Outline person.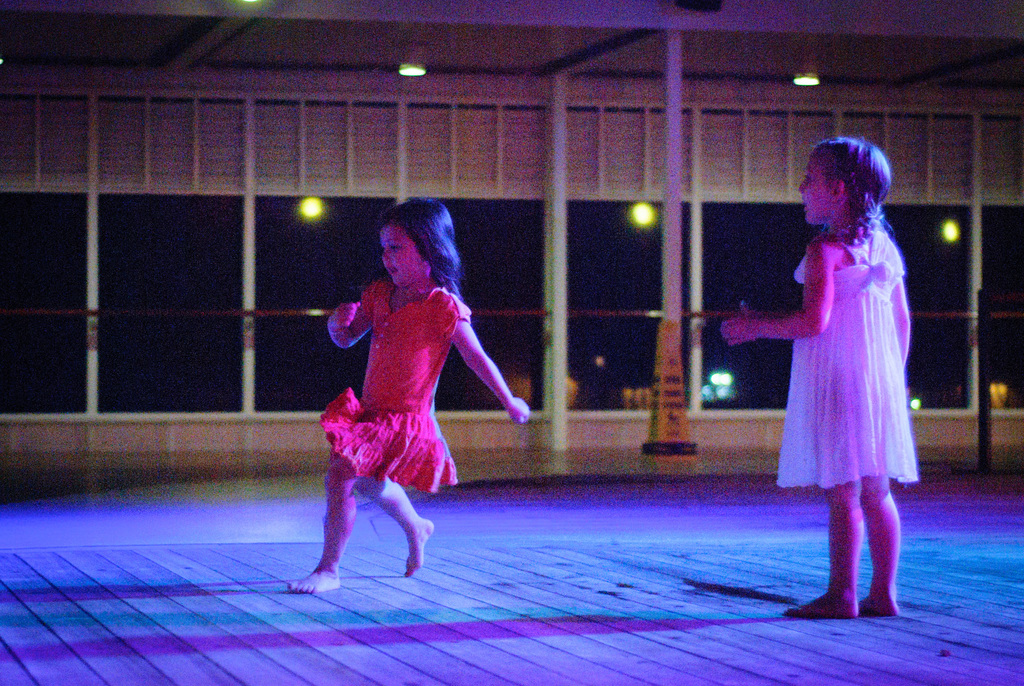
Outline: [x1=722, y1=135, x2=915, y2=616].
